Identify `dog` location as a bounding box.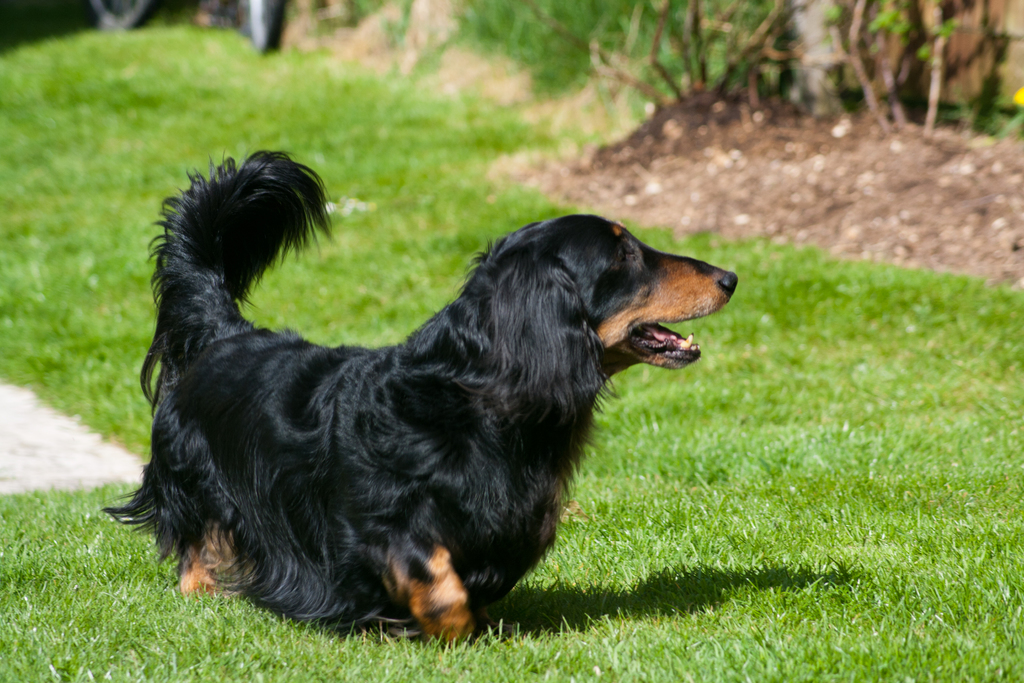
(99, 148, 741, 643).
